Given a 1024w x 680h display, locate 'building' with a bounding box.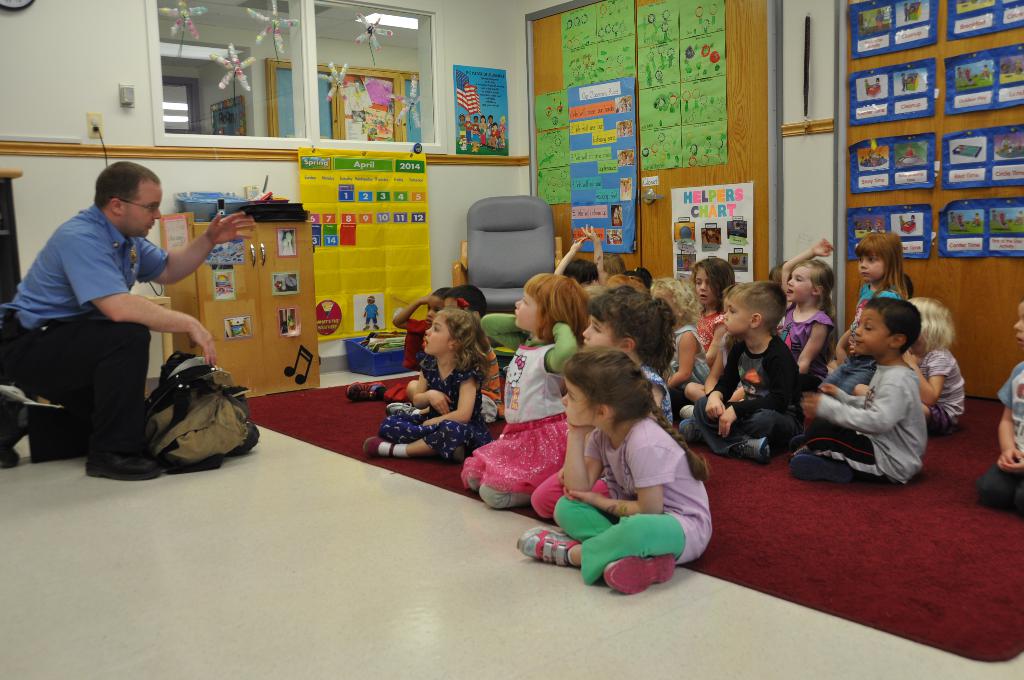
Located: [x1=0, y1=0, x2=1023, y2=679].
